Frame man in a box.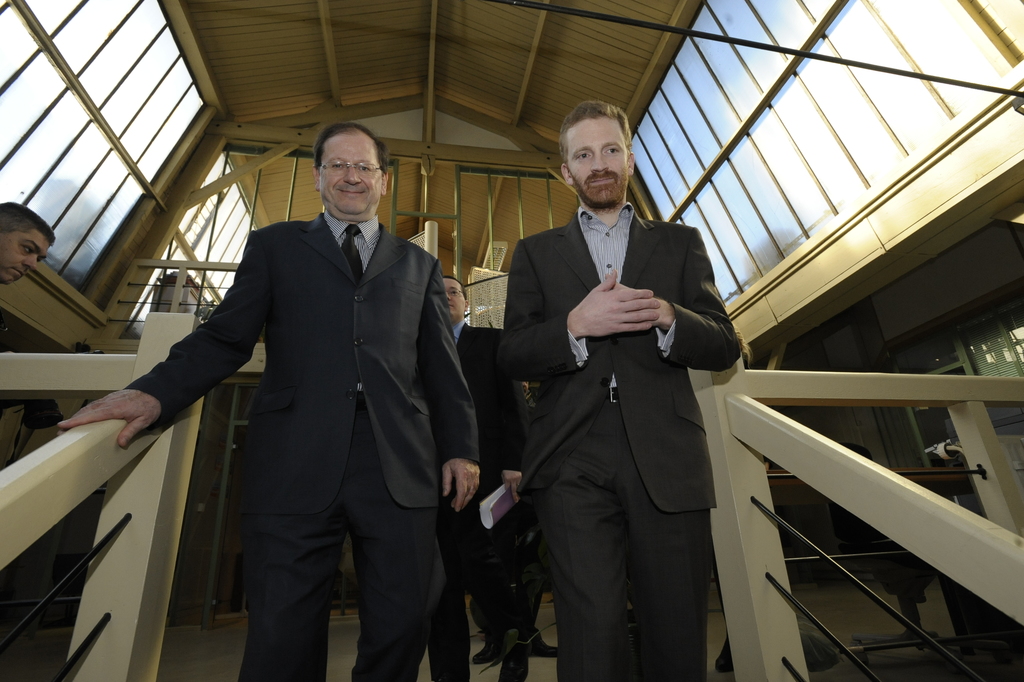
500/104/743/681.
